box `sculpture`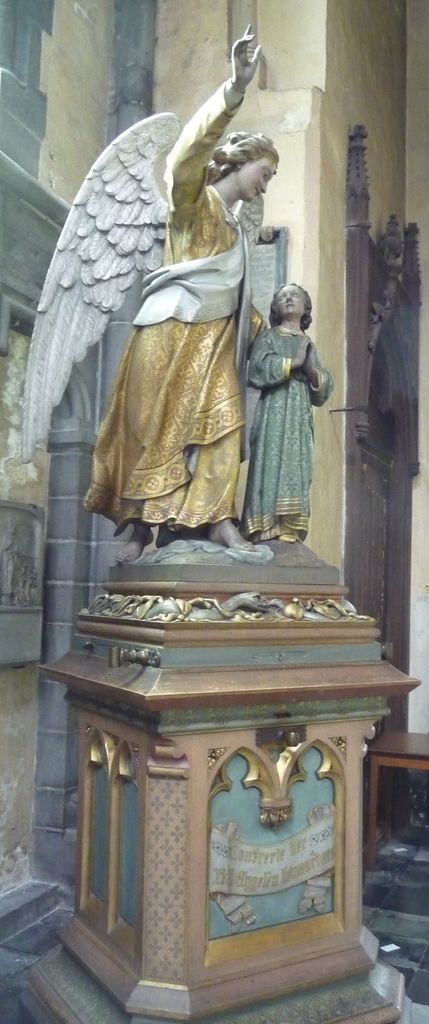
x1=238 y1=277 x2=340 y2=550
